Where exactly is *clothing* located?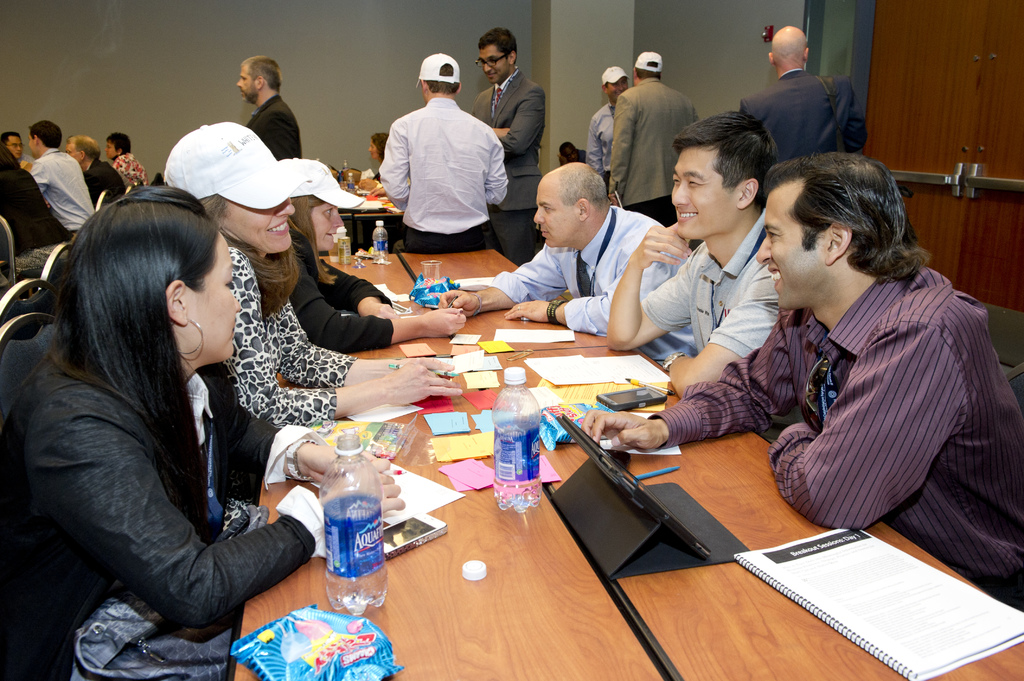
Its bounding box is locate(710, 197, 1009, 593).
